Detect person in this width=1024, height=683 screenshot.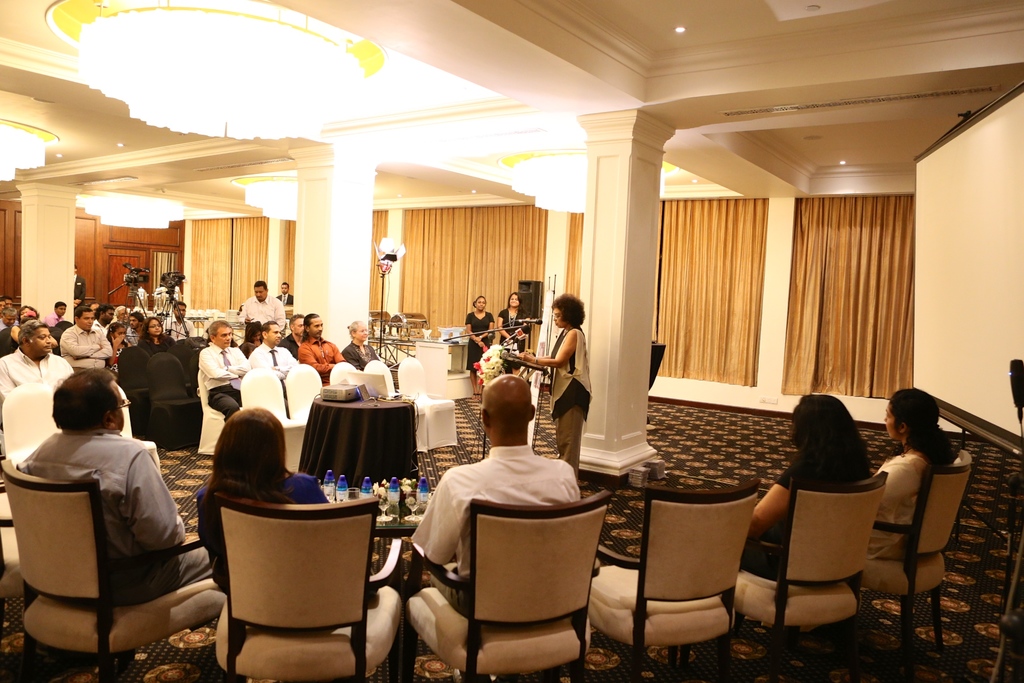
Detection: {"left": 248, "top": 327, "right": 303, "bottom": 377}.
